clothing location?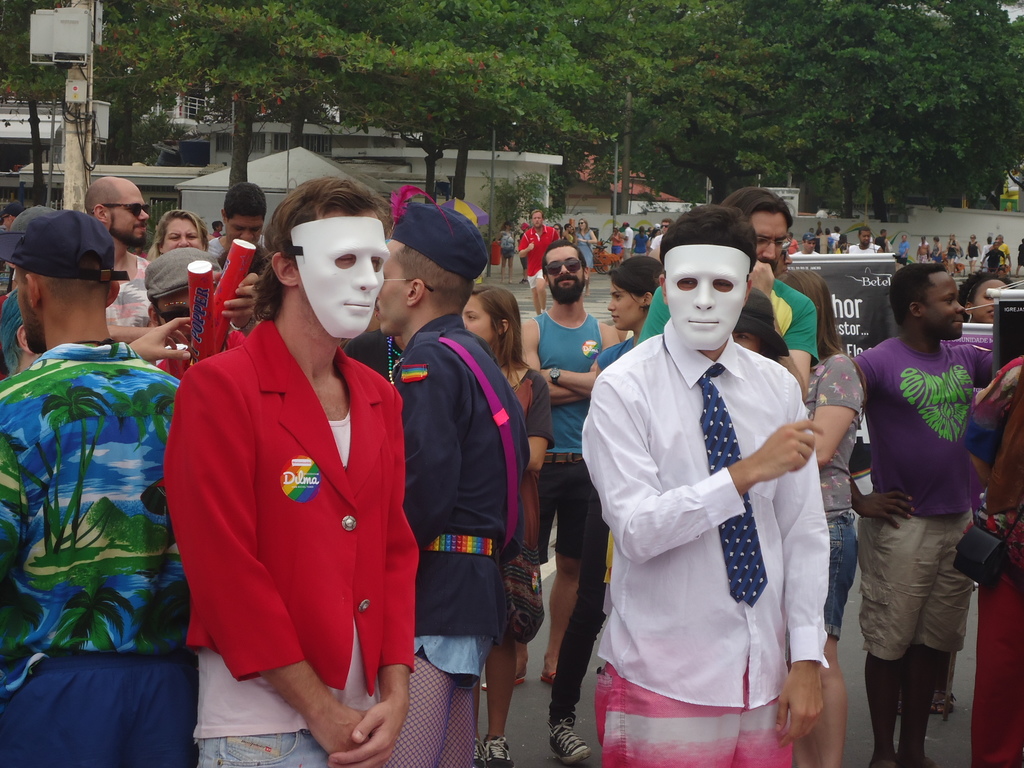
x1=633, y1=230, x2=649, y2=254
